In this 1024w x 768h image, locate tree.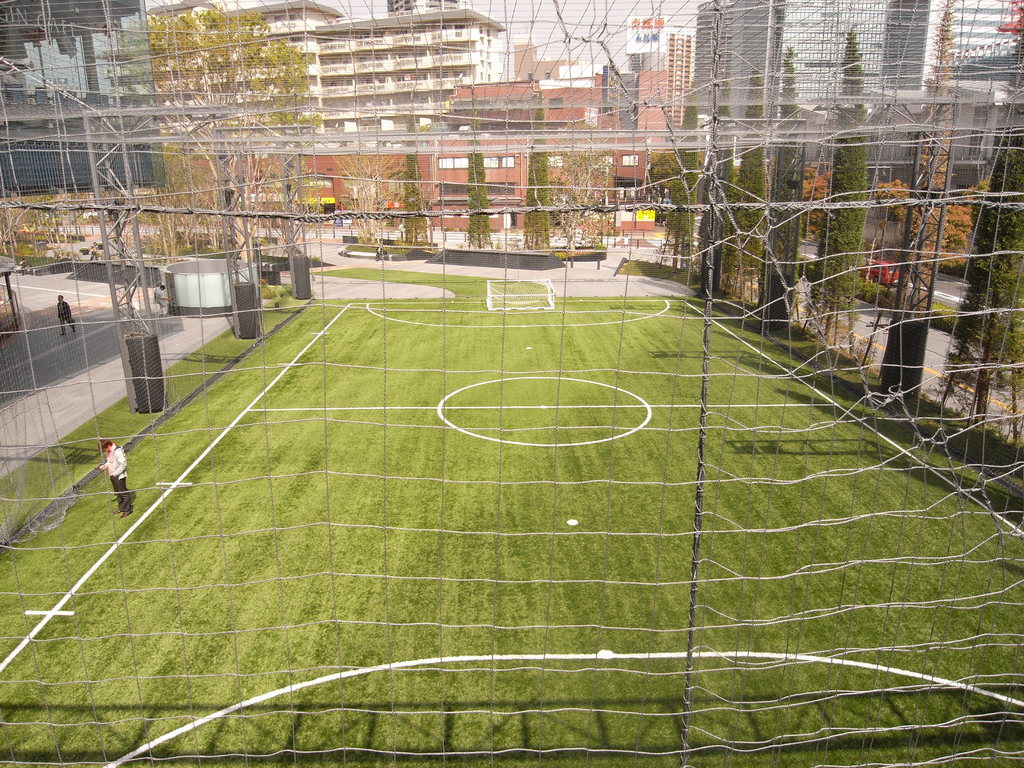
Bounding box: [810, 28, 876, 351].
